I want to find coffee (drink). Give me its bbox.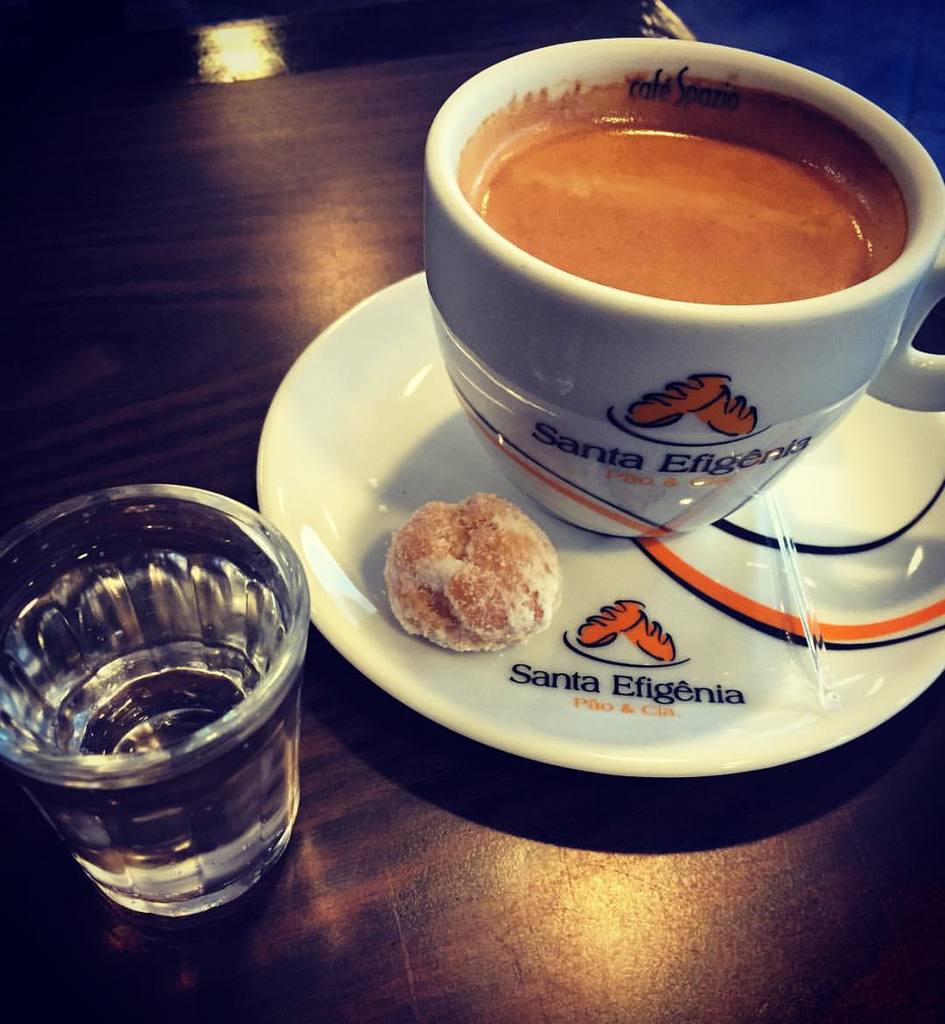
432, 5, 935, 535.
